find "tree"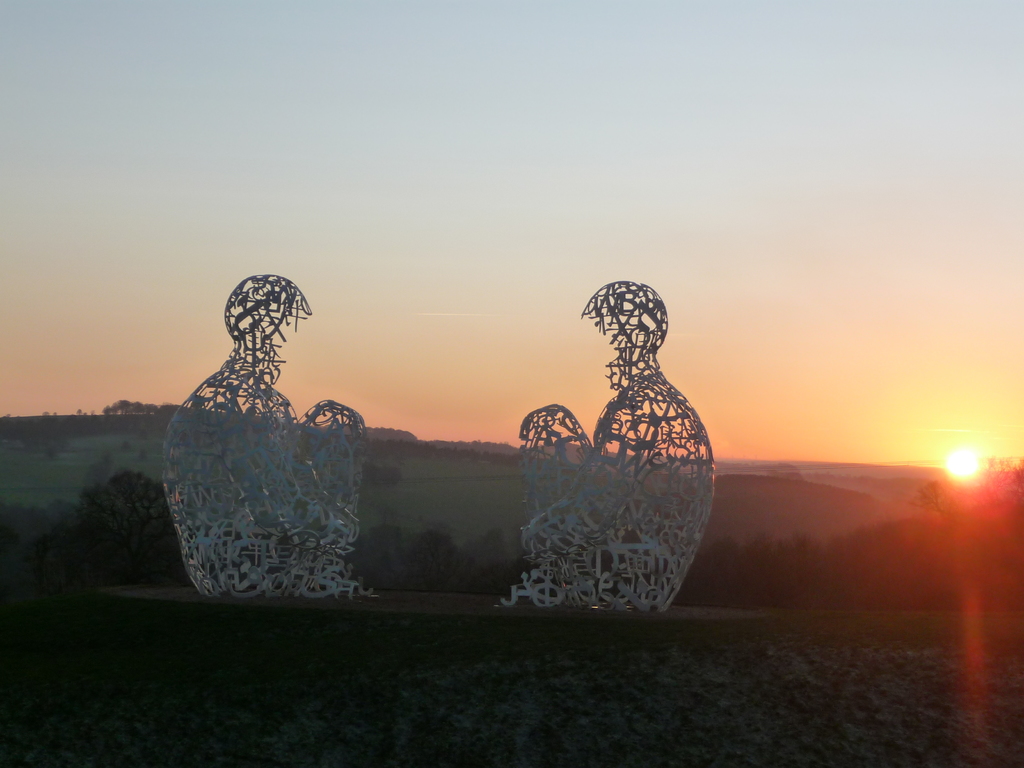
box=[351, 524, 399, 614]
